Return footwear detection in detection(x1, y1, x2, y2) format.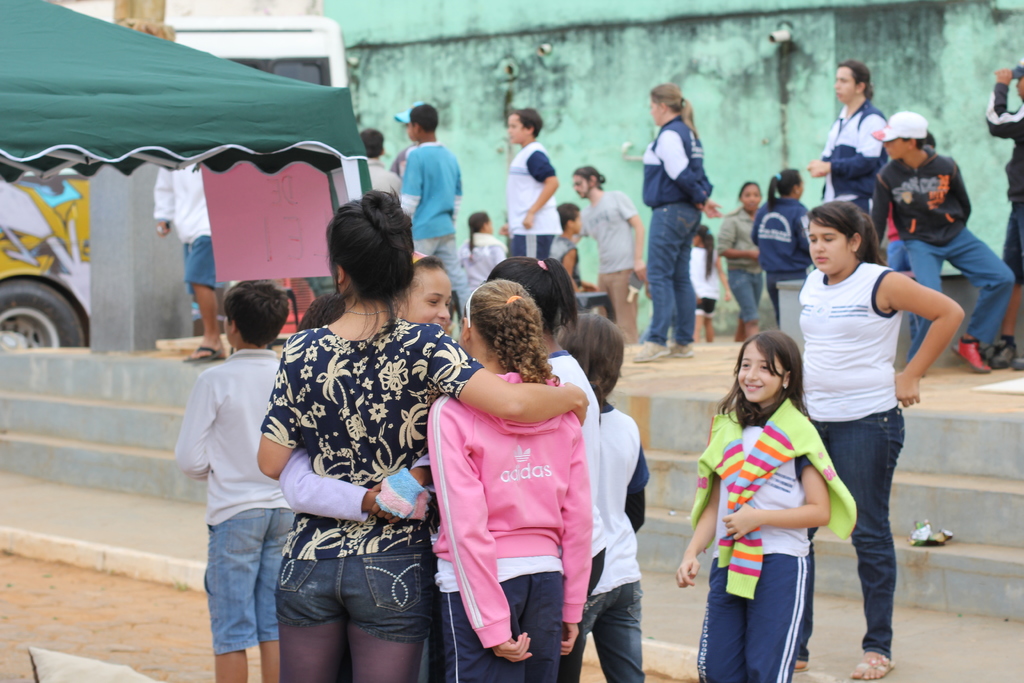
detection(848, 650, 897, 680).
